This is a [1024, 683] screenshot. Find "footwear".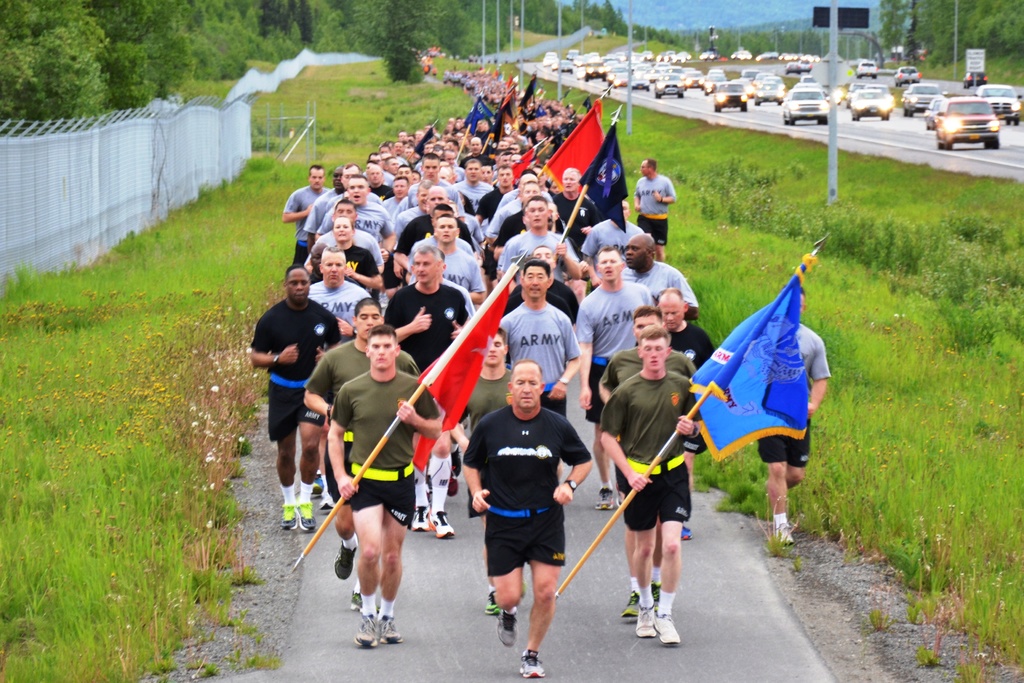
Bounding box: x1=634 y1=607 x2=654 y2=634.
